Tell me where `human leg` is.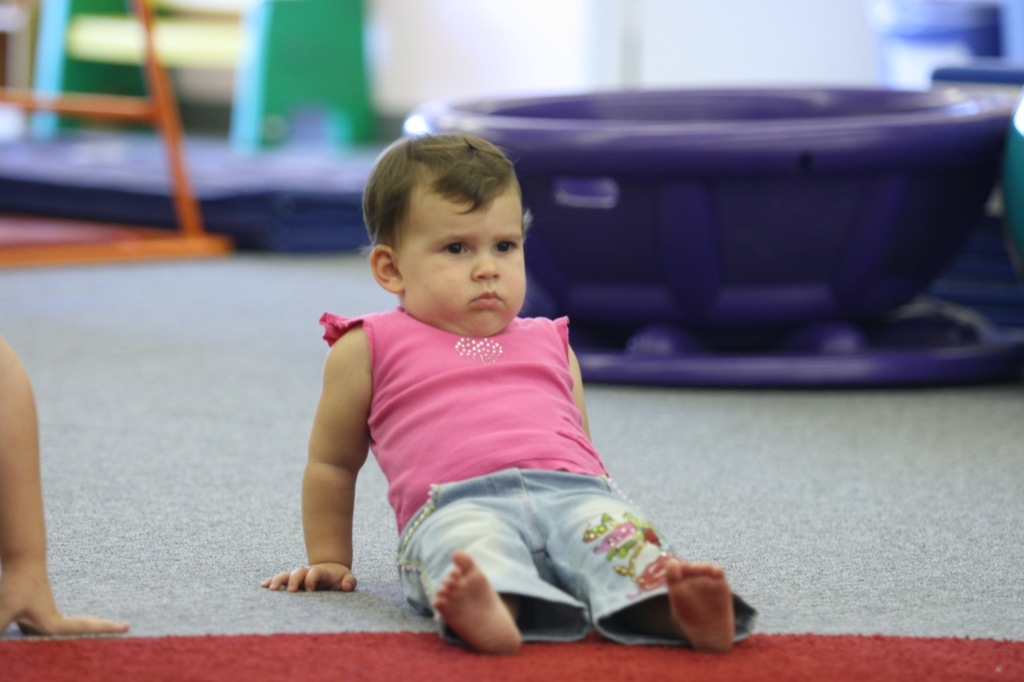
`human leg` is at left=535, top=473, right=754, bottom=645.
